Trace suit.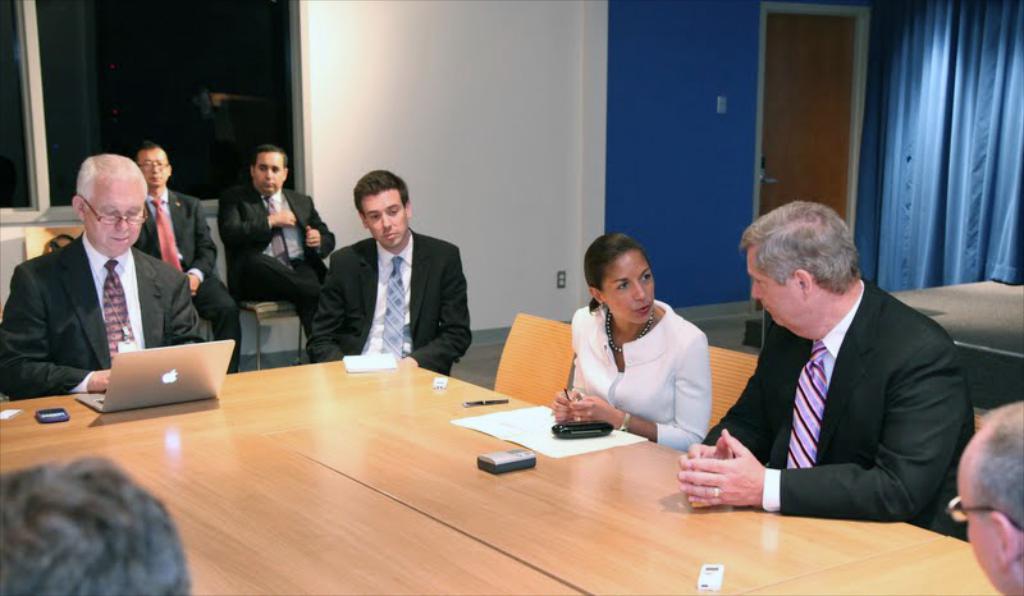
Traced to pyautogui.locateOnScreen(705, 220, 982, 536).
